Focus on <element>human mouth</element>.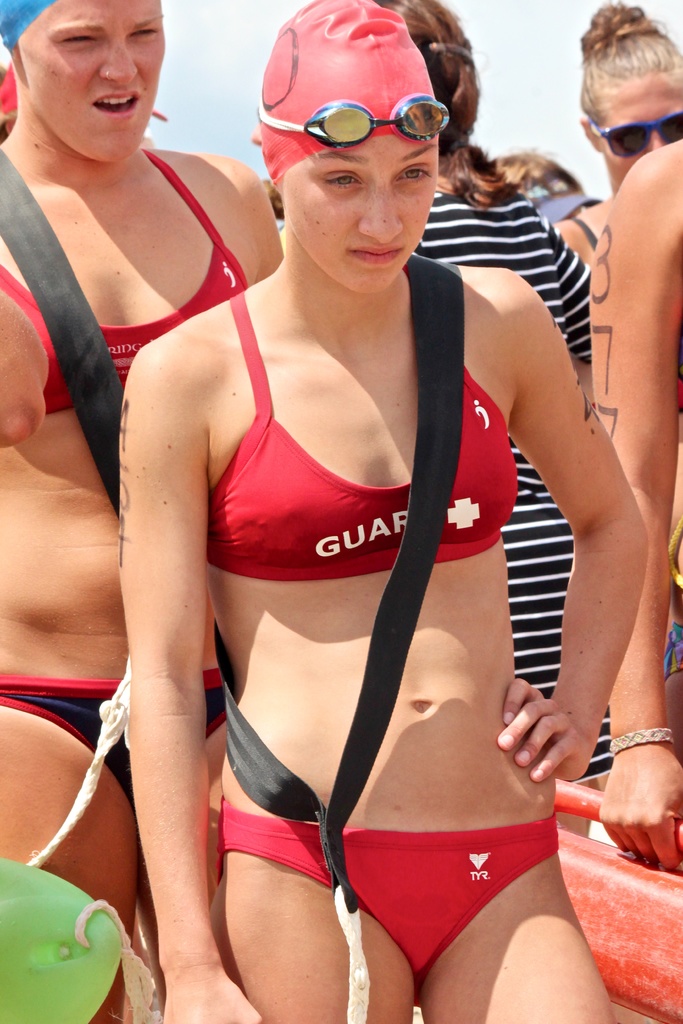
Focused at [92,88,143,134].
